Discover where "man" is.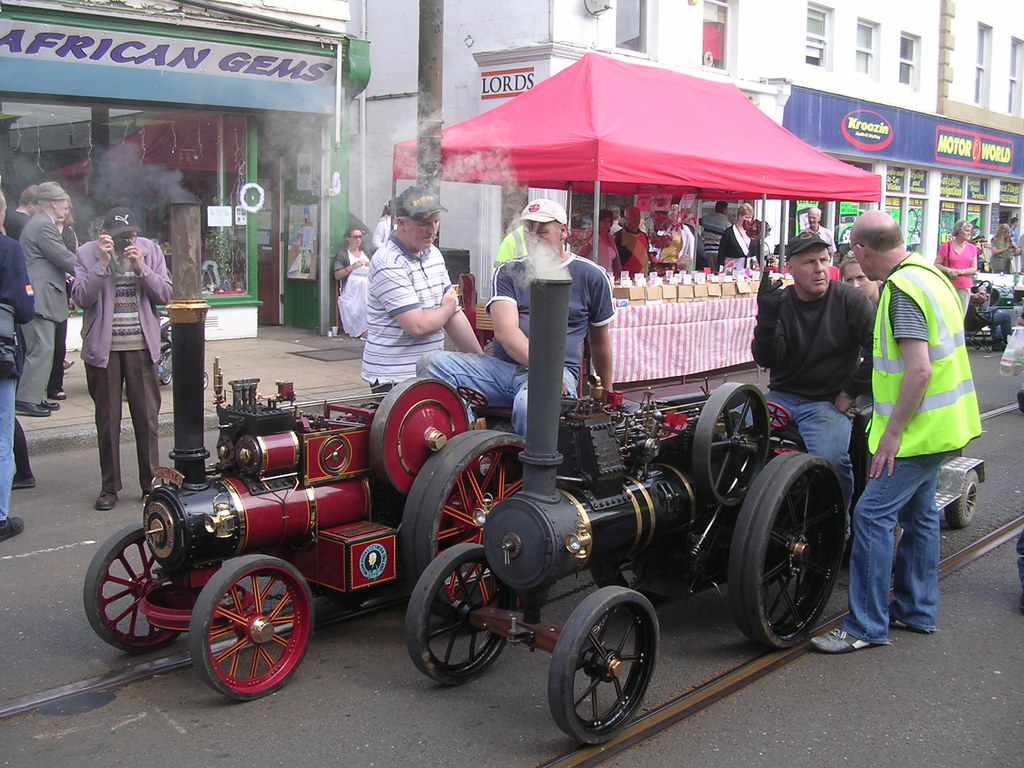
Discovered at 416/197/614/455.
